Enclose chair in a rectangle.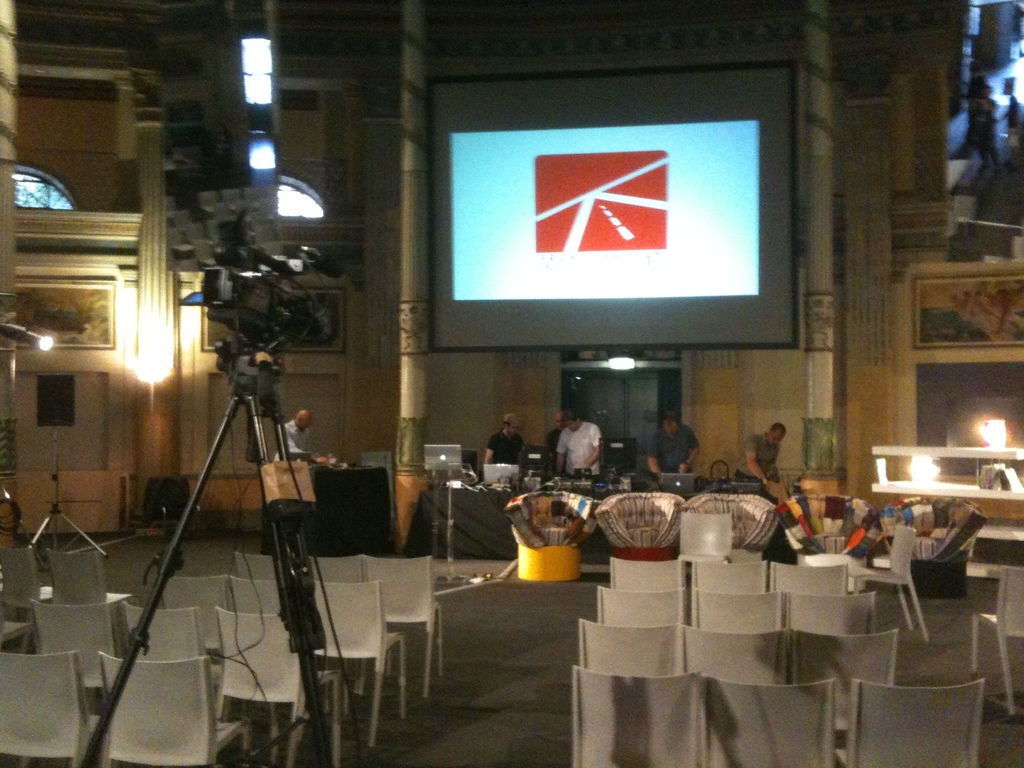
box(305, 579, 404, 744).
